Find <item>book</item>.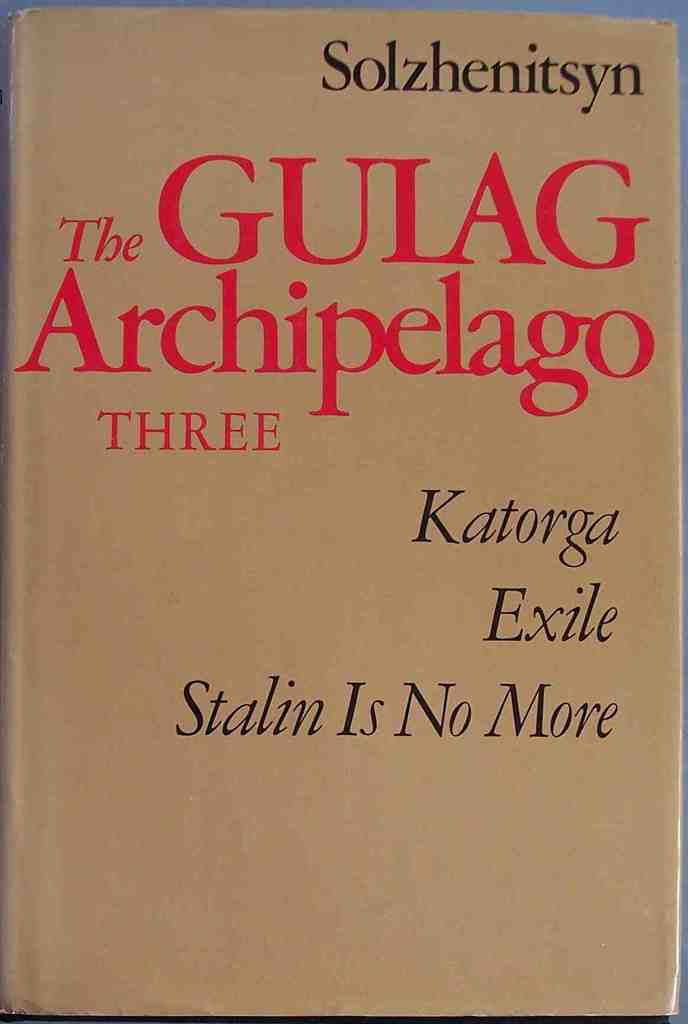
l=18, t=29, r=660, b=996.
